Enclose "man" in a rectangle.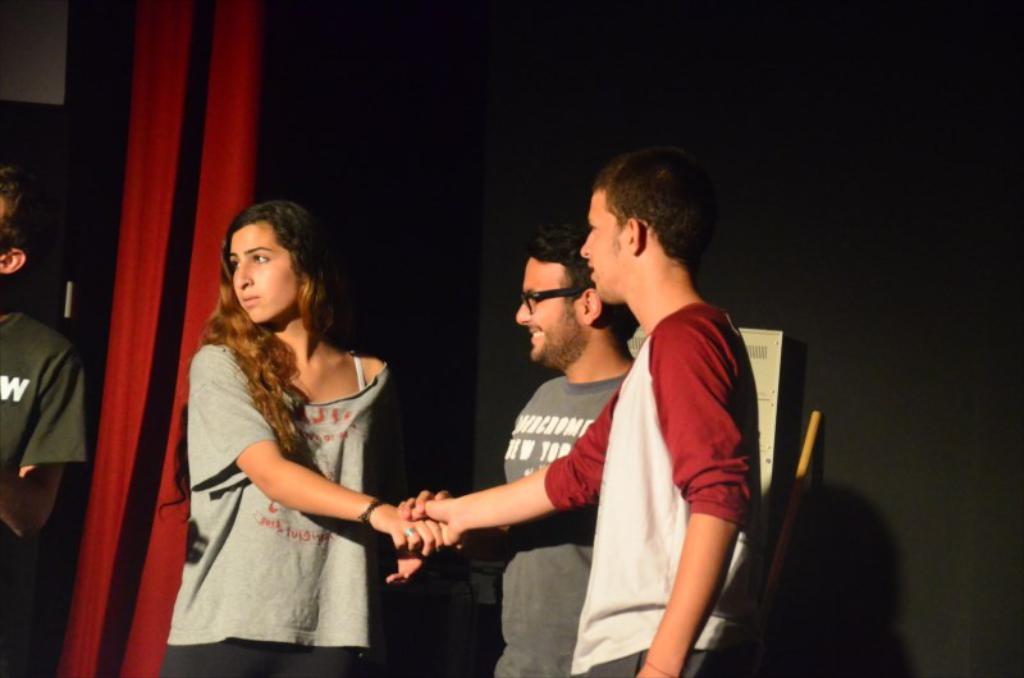
(left=0, top=164, right=93, bottom=540).
